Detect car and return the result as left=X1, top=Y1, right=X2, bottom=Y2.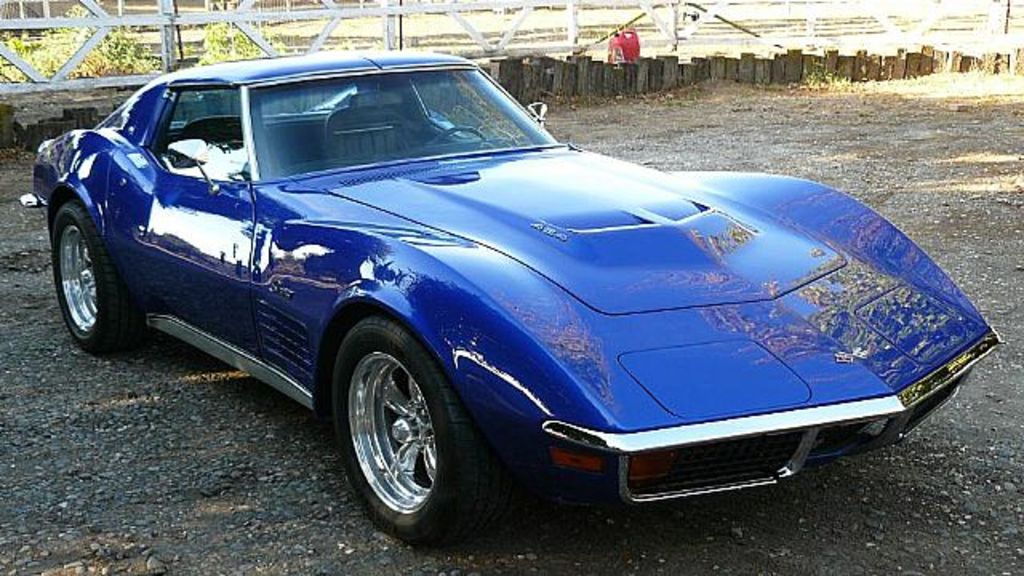
left=32, top=45, right=1002, bottom=544.
